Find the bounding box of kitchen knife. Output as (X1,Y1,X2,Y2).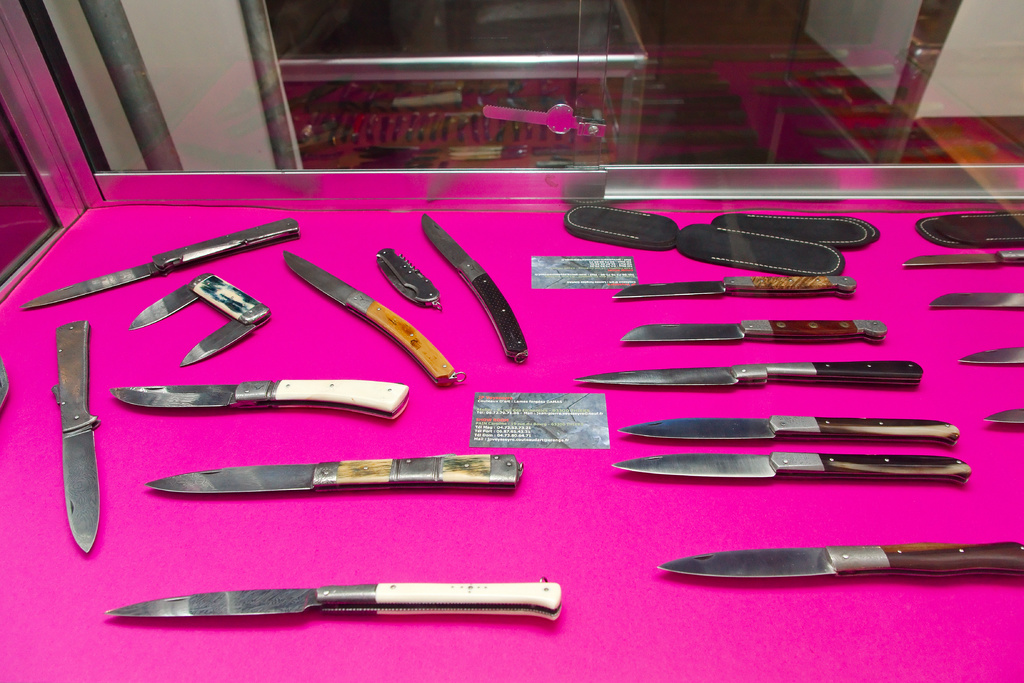
(425,213,531,361).
